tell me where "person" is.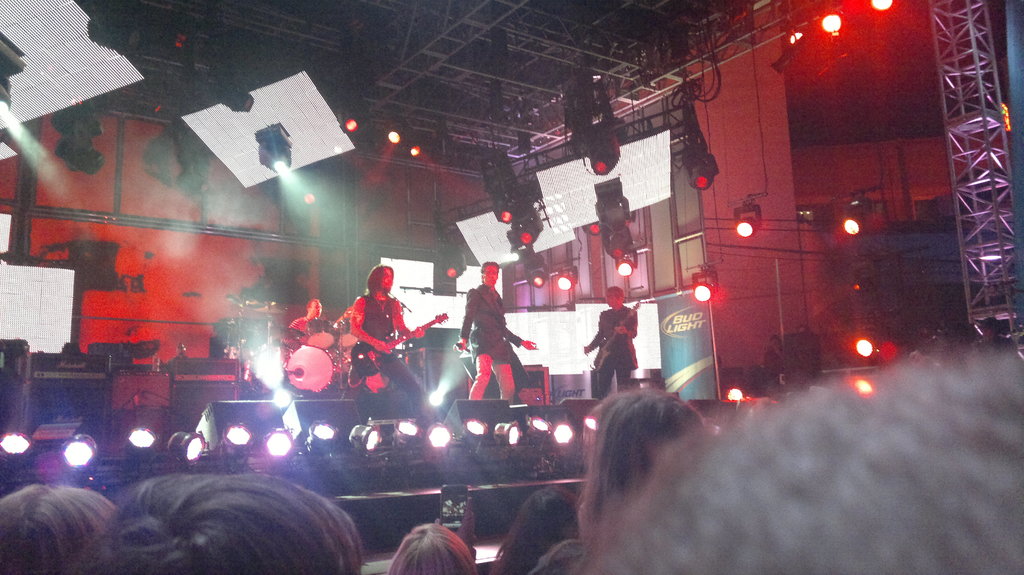
"person" is at l=526, t=534, r=573, b=572.
